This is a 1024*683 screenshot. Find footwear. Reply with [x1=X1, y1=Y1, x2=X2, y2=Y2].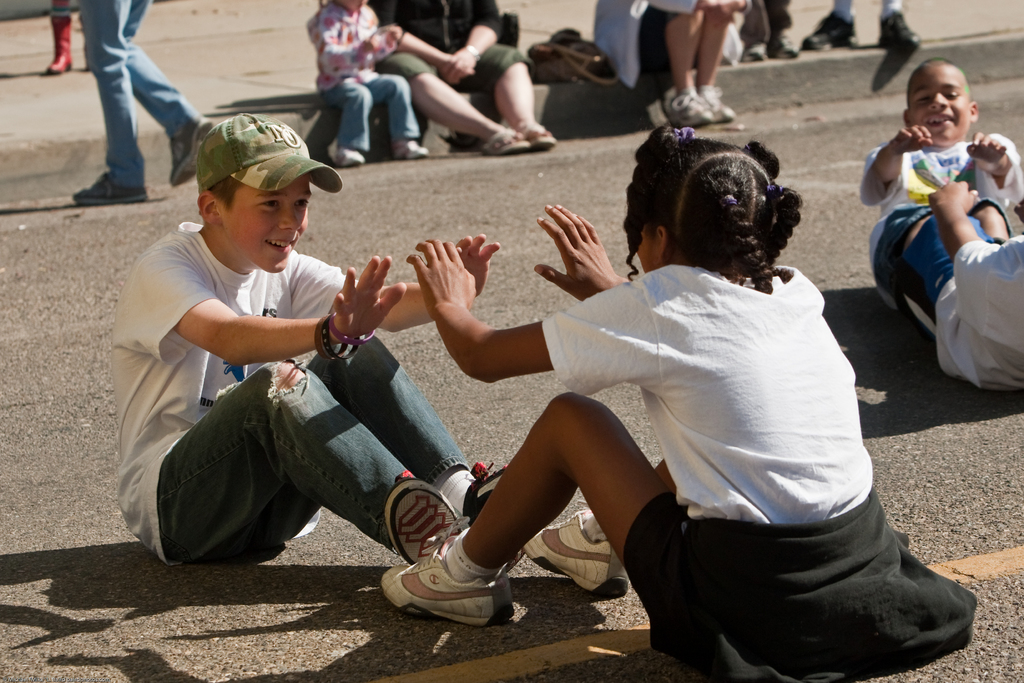
[x1=748, y1=44, x2=767, y2=63].
